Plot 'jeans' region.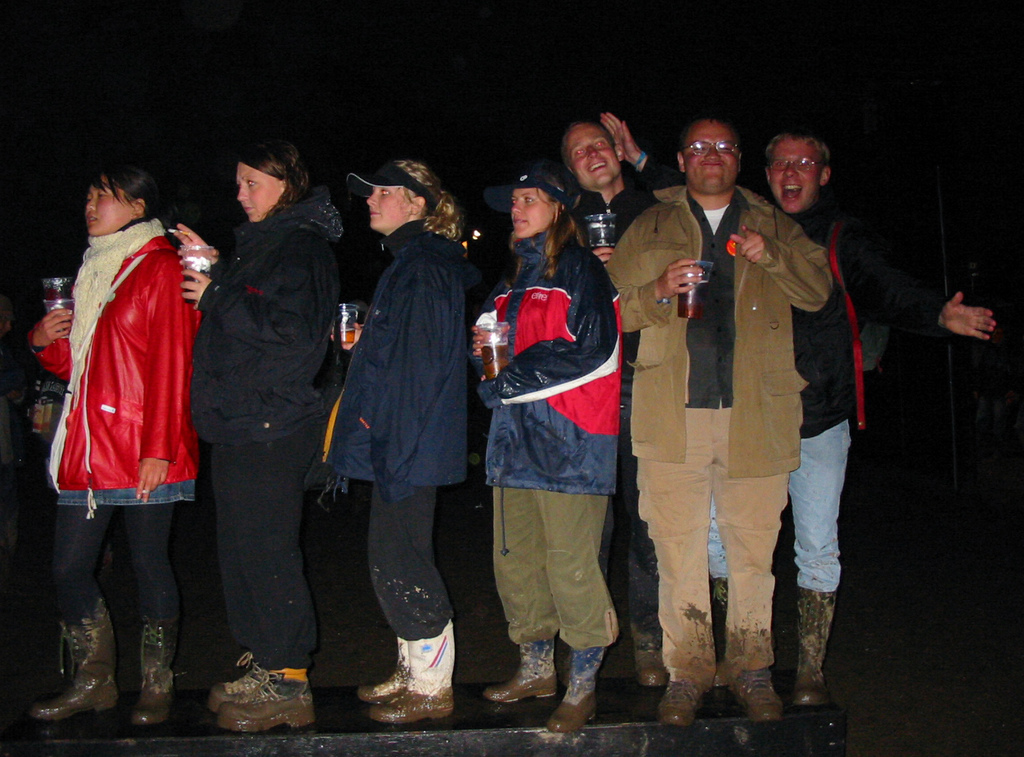
Plotted at 209 423 311 666.
